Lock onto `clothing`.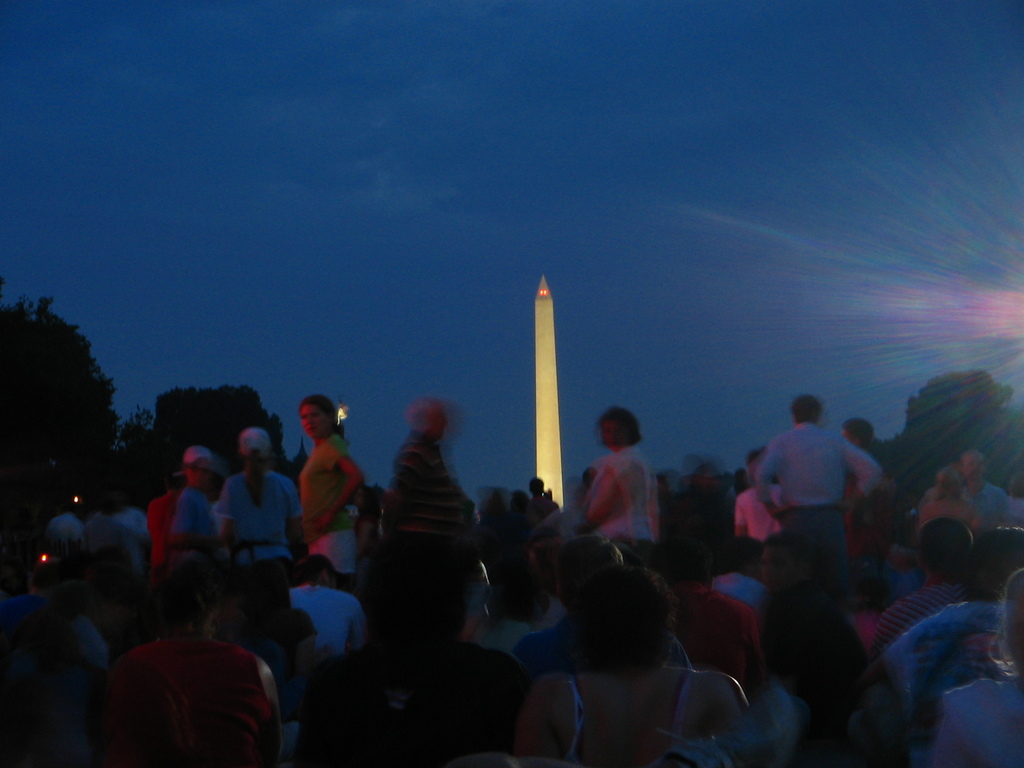
Locked: {"left": 45, "top": 507, "right": 84, "bottom": 585}.
